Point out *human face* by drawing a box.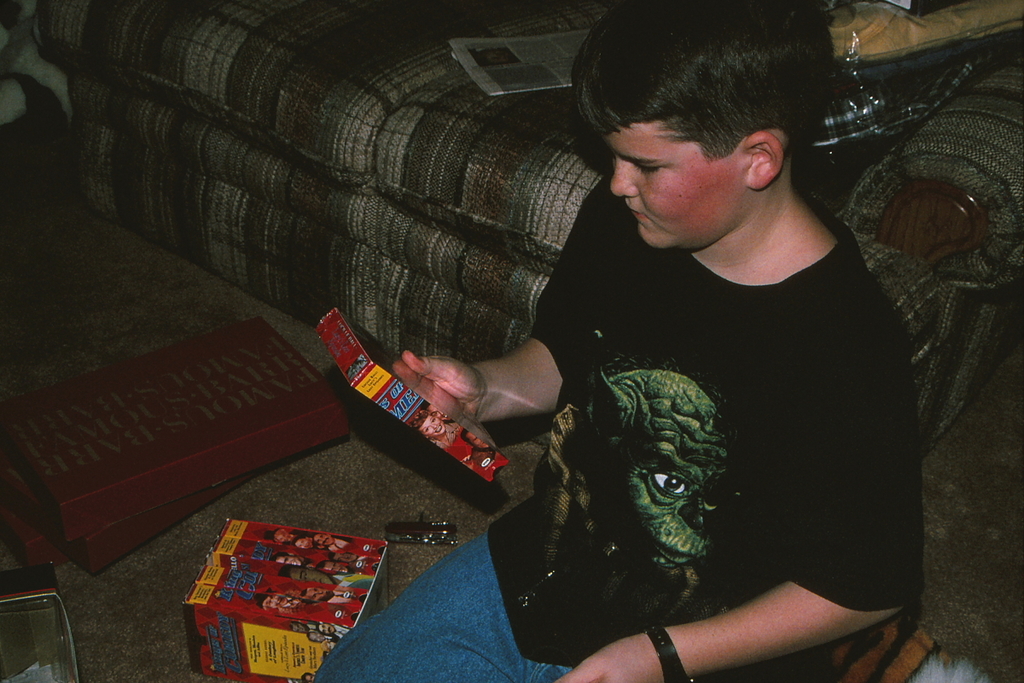
(left=275, top=553, right=306, bottom=563).
